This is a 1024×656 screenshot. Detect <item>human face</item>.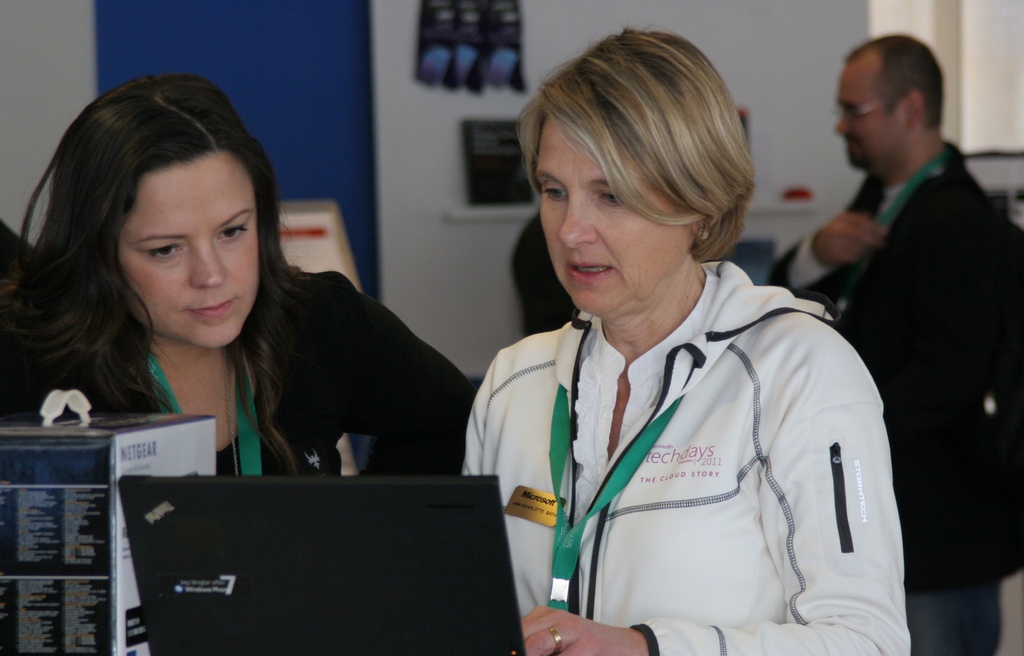
{"x1": 536, "y1": 118, "x2": 697, "y2": 321}.
